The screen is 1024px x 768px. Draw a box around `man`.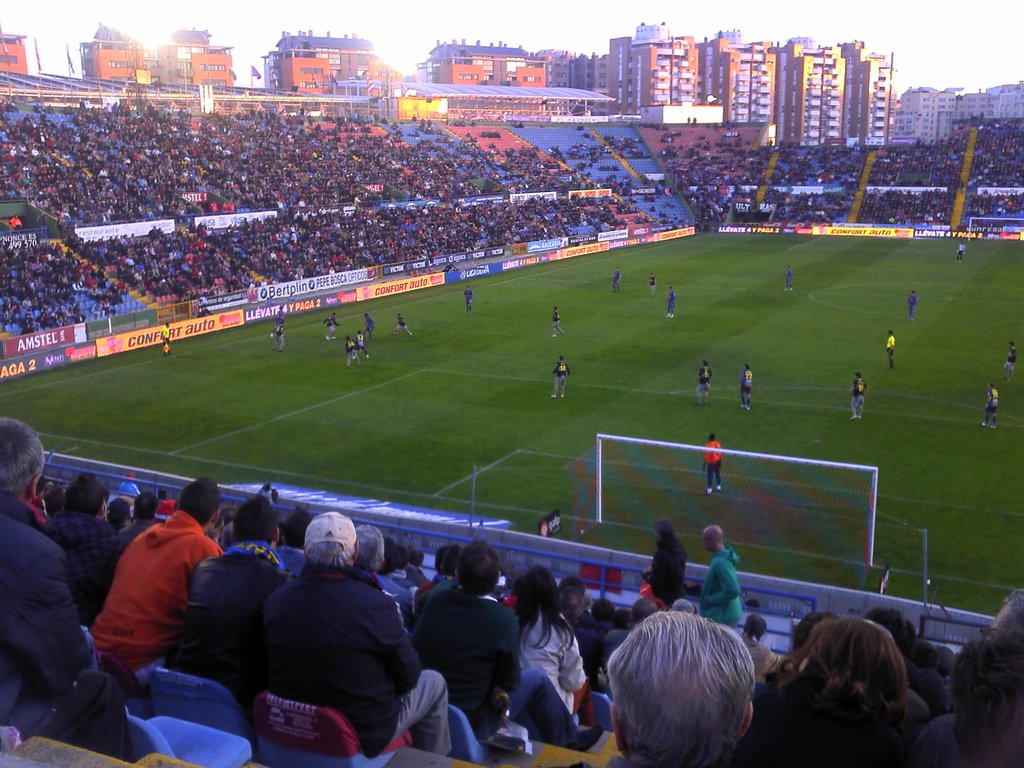
884:326:906:367.
